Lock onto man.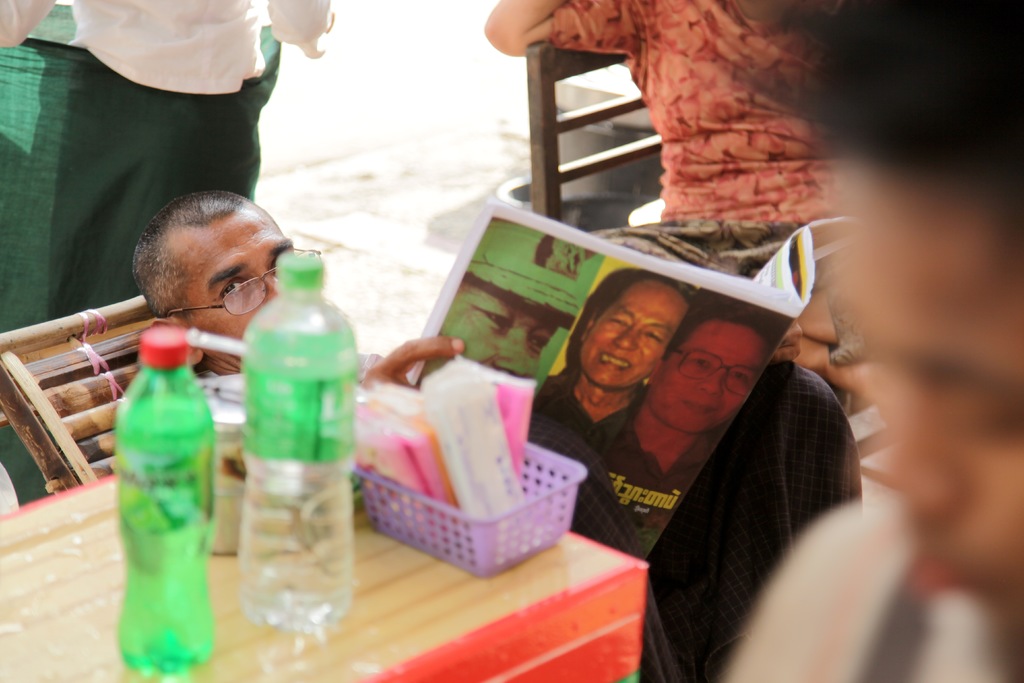
Locked: <box>596,302,767,554</box>.
